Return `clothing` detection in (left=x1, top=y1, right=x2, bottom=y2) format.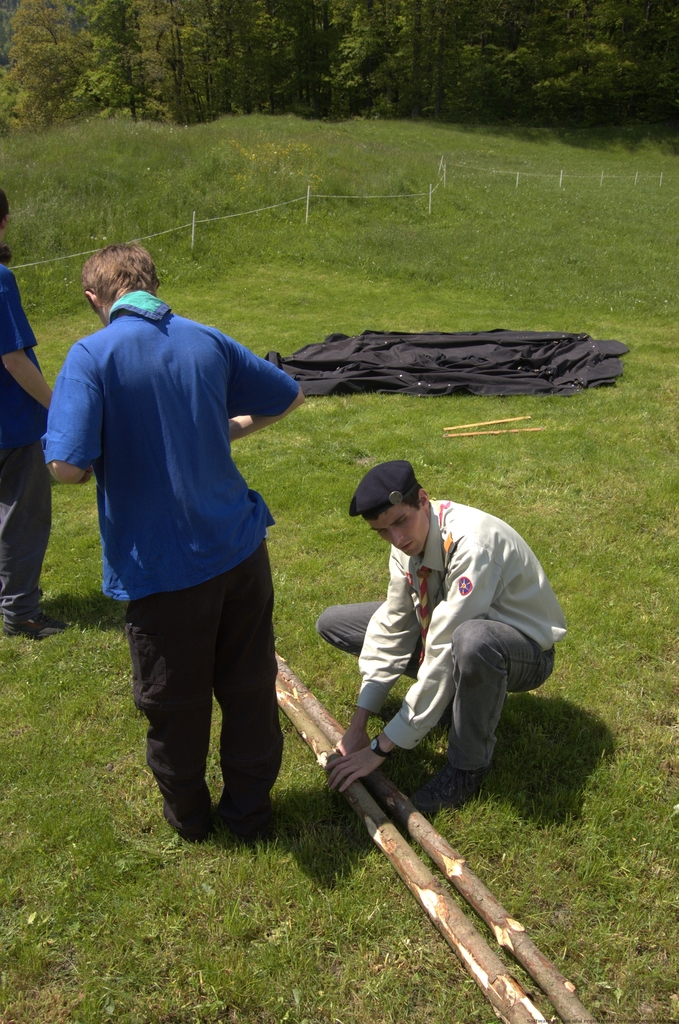
(left=318, top=495, right=569, bottom=774).
